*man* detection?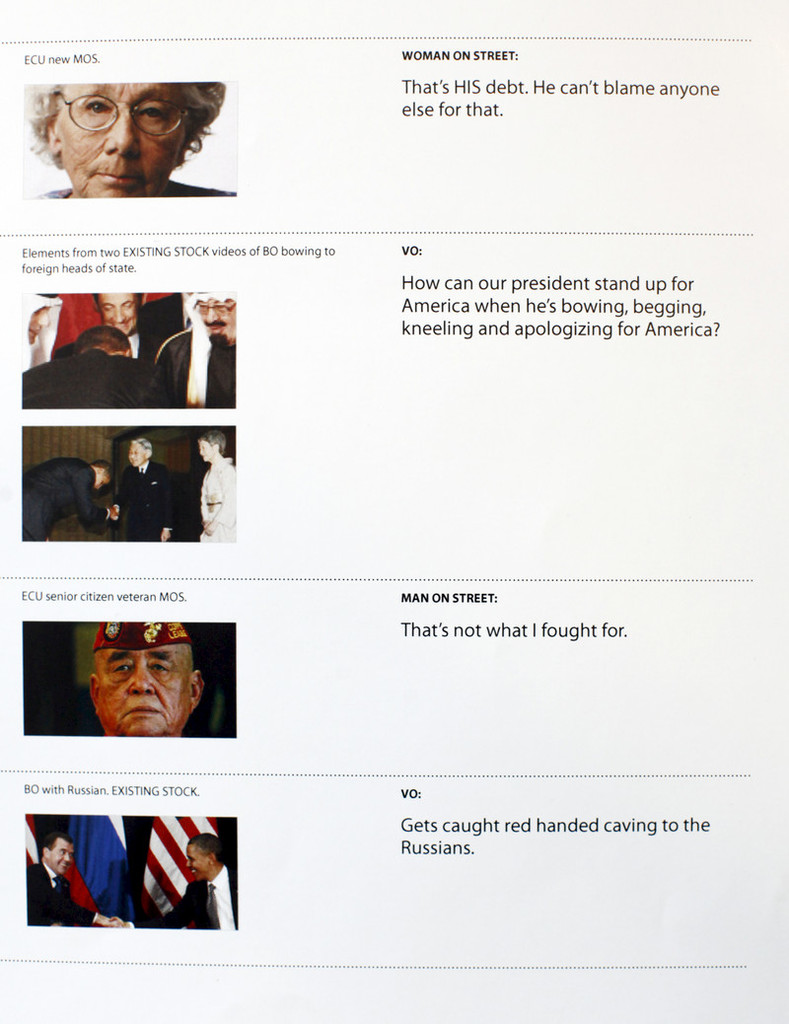
<bbox>86, 441, 190, 546</bbox>
